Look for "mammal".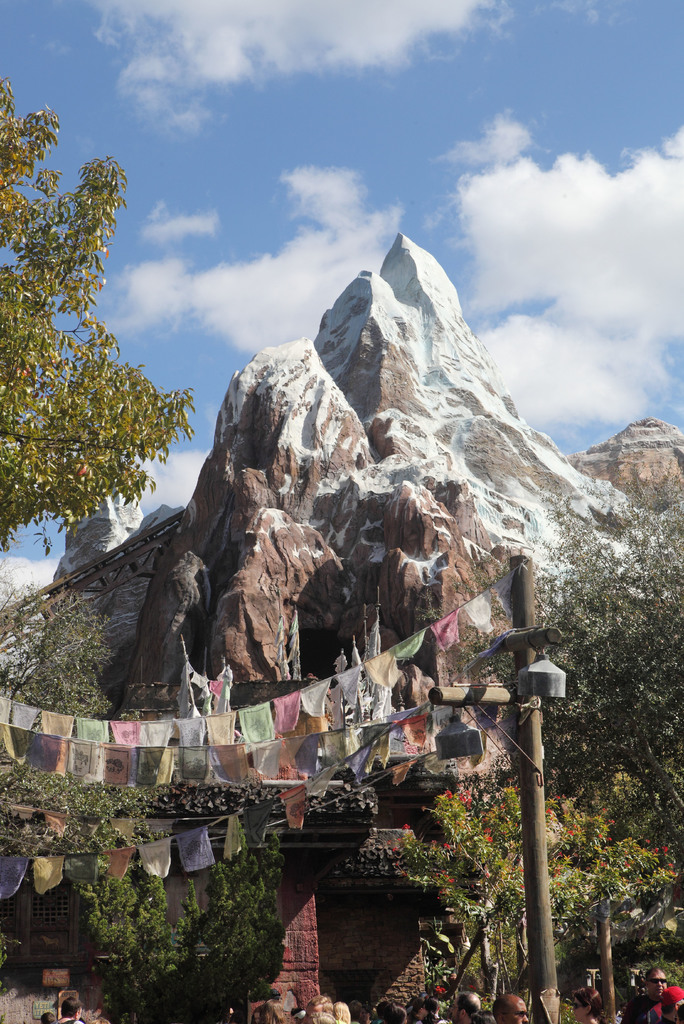
Found: [x1=250, y1=1004, x2=273, y2=1023].
